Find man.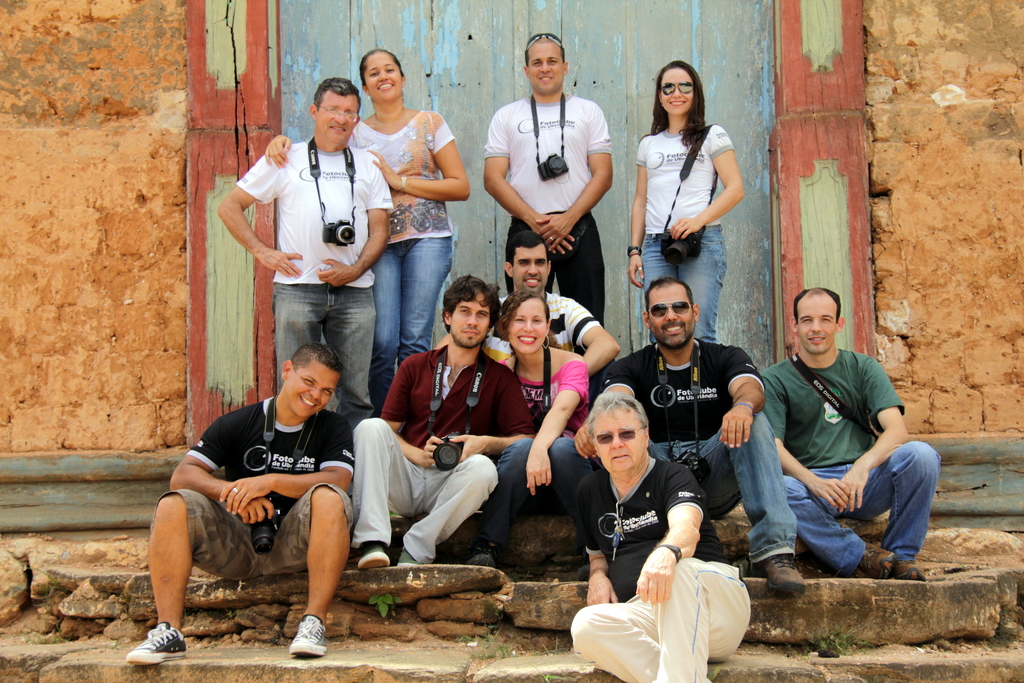
rect(434, 230, 620, 413).
